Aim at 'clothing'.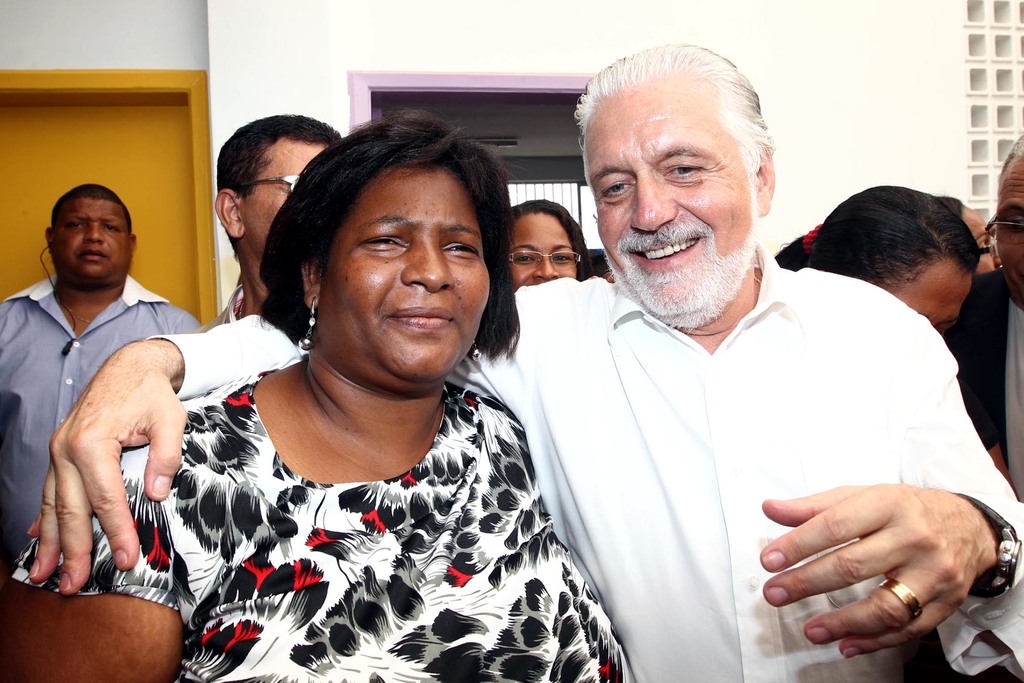
Aimed at bbox=(939, 266, 1023, 501).
